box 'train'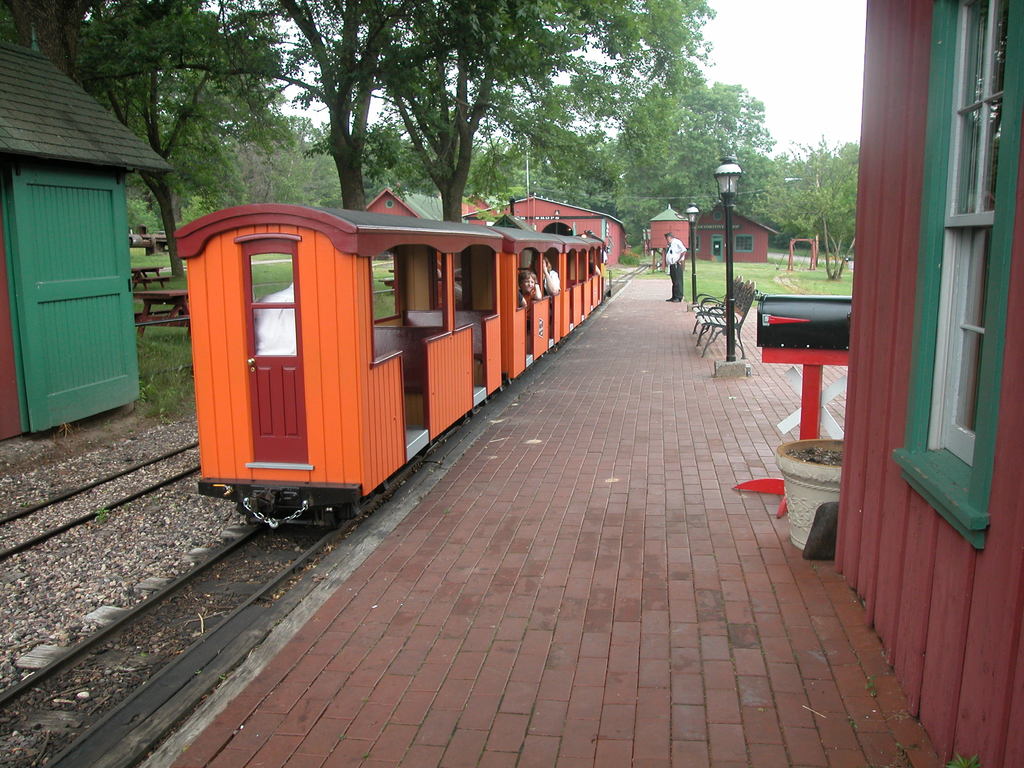
168:209:609:531
